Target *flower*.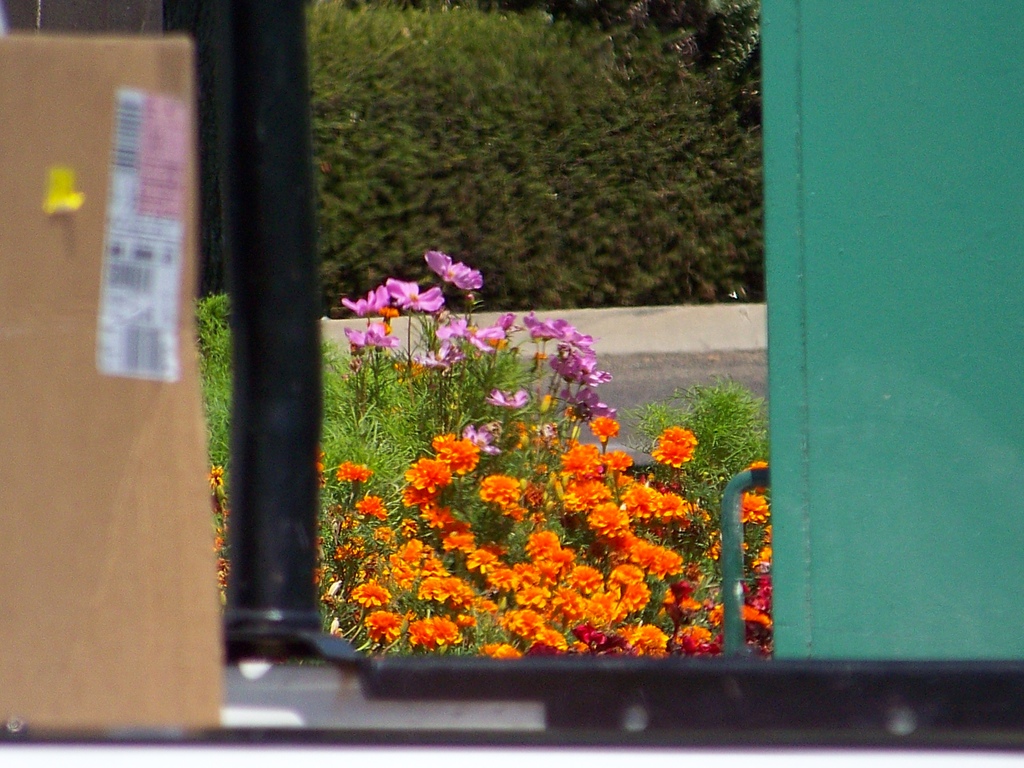
Target region: 526:308:550:343.
